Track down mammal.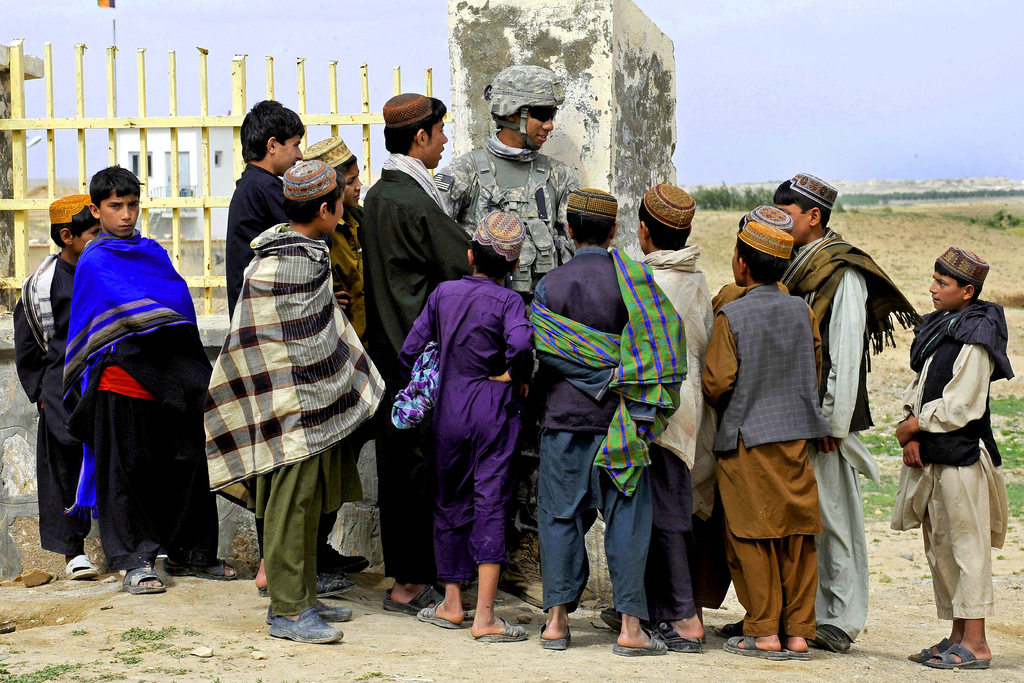
Tracked to x1=224 y1=101 x2=309 y2=593.
